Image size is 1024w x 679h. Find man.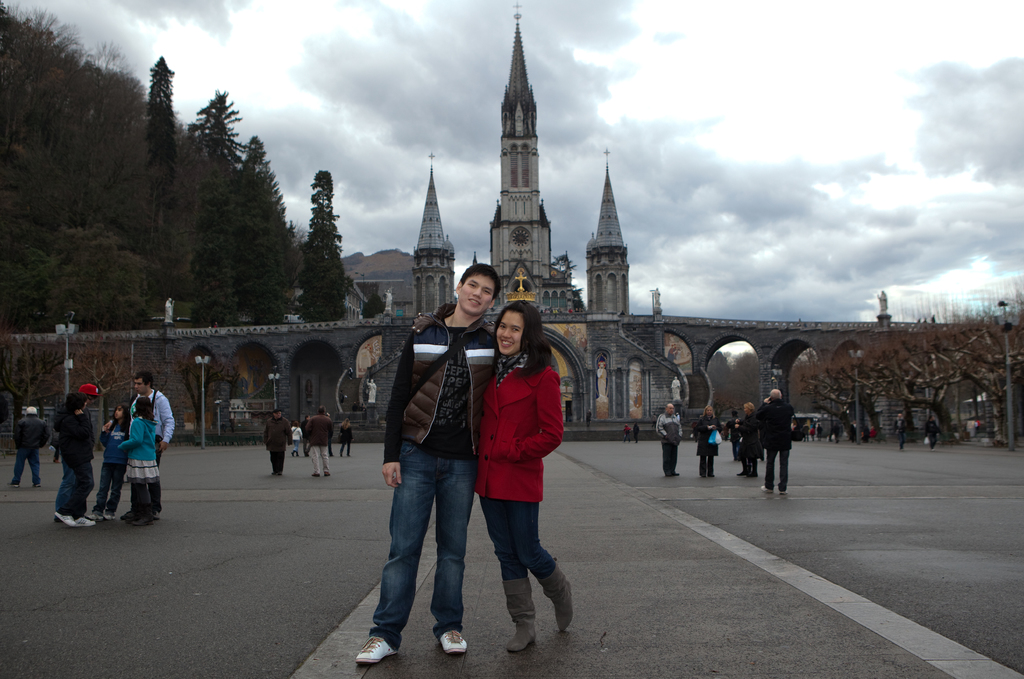
[left=896, top=413, right=908, bottom=448].
